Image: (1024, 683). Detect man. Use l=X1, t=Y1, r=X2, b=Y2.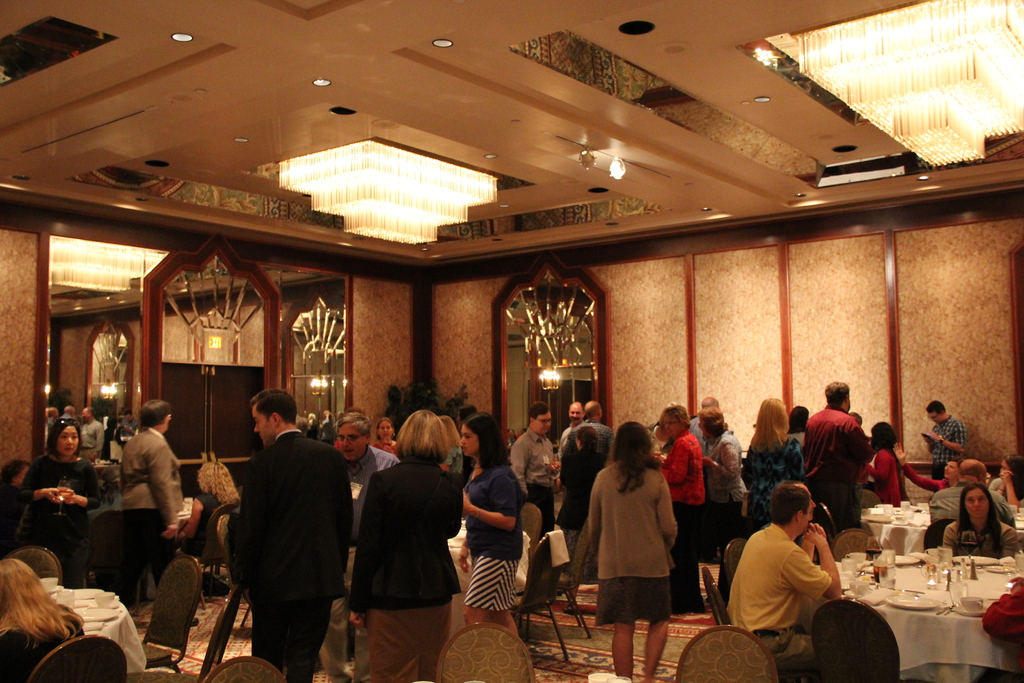
l=929, t=462, r=1020, b=529.
